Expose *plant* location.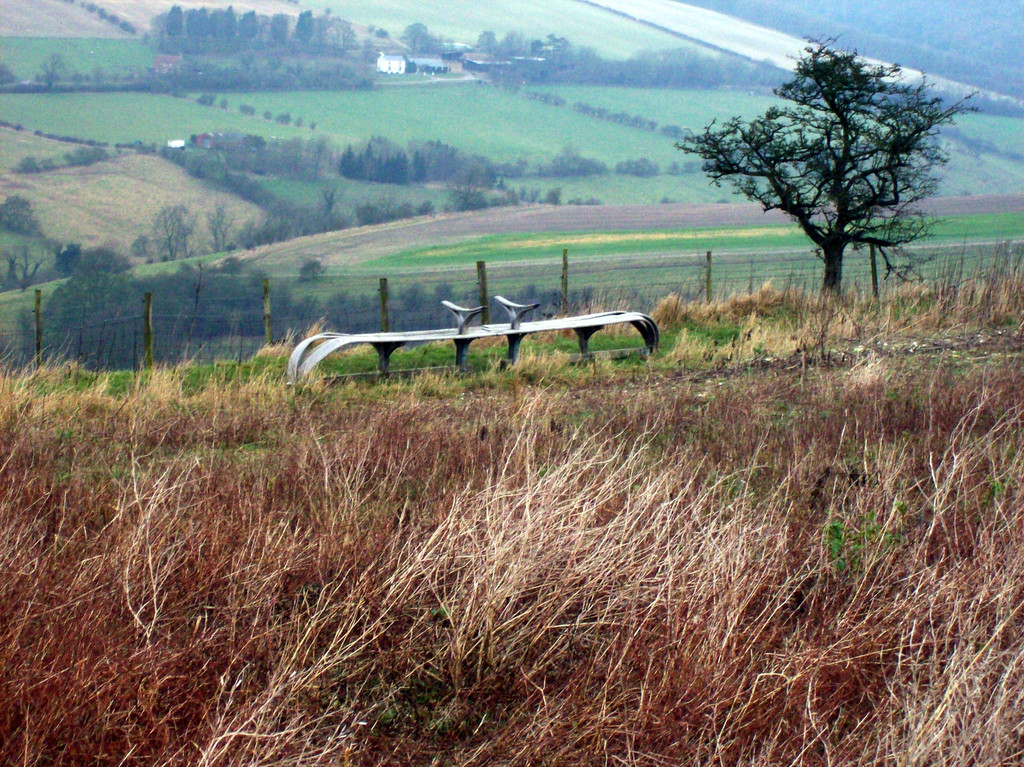
Exposed at x1=660 y1=197 x2=675 y2=203.
